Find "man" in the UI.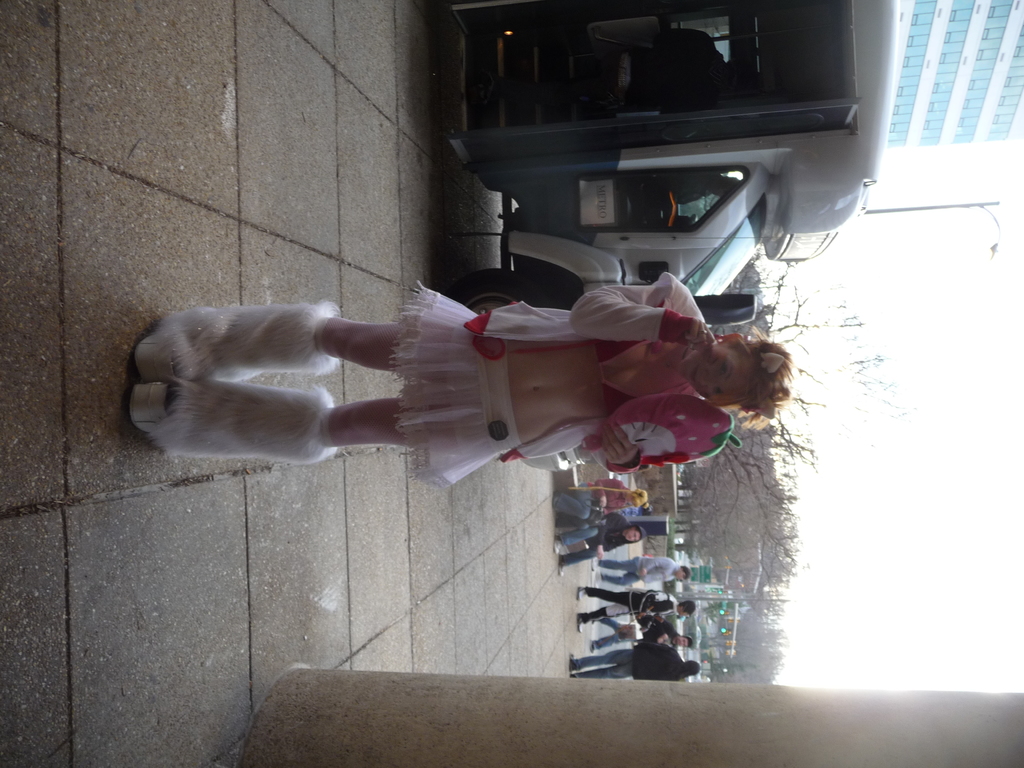
UI element at l=568, t=637, r=705, b=676.
